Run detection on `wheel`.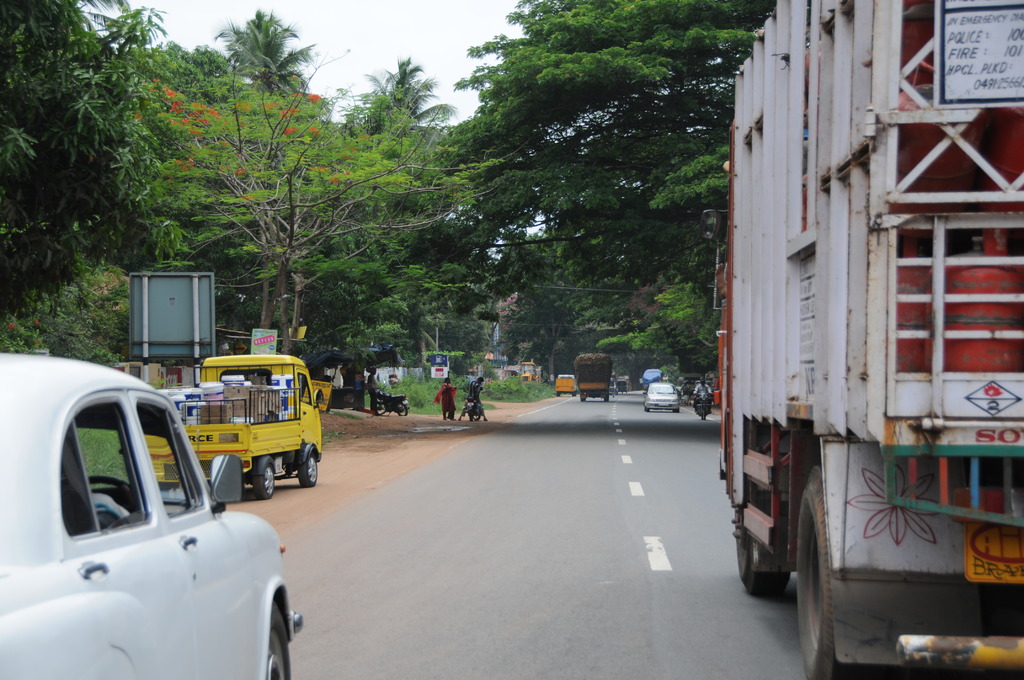
Result: x1=397 y1=402 x2=408 y2=417.
